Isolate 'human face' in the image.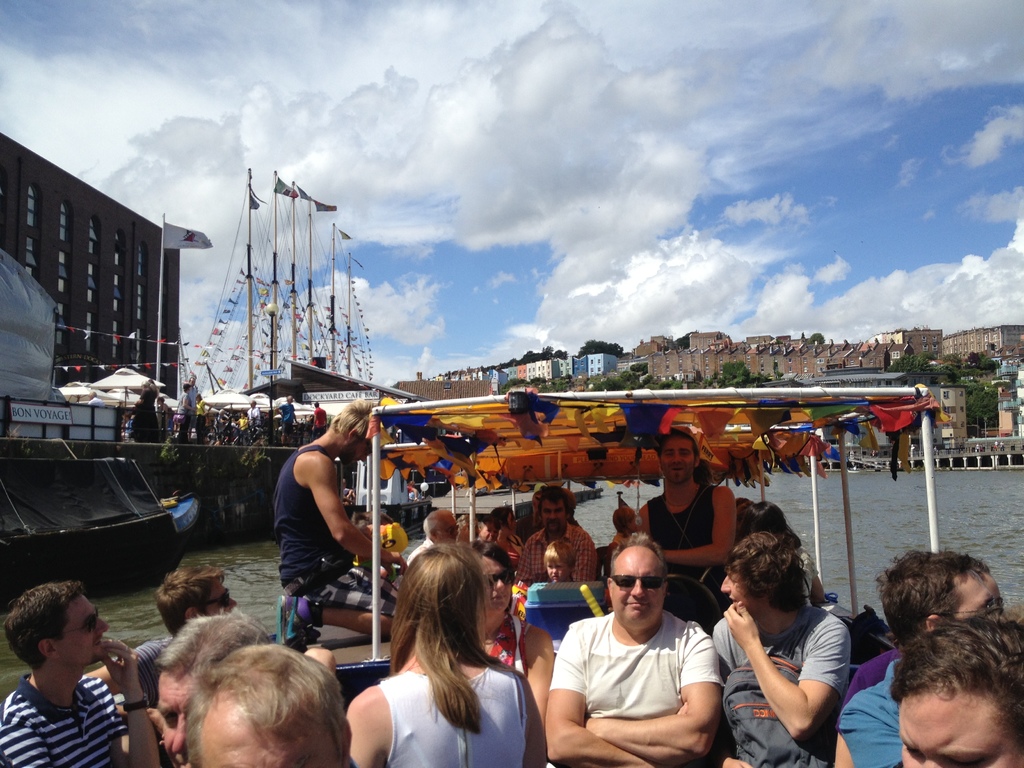
Isolated region: bbox=[671, 437, 696, 479].
